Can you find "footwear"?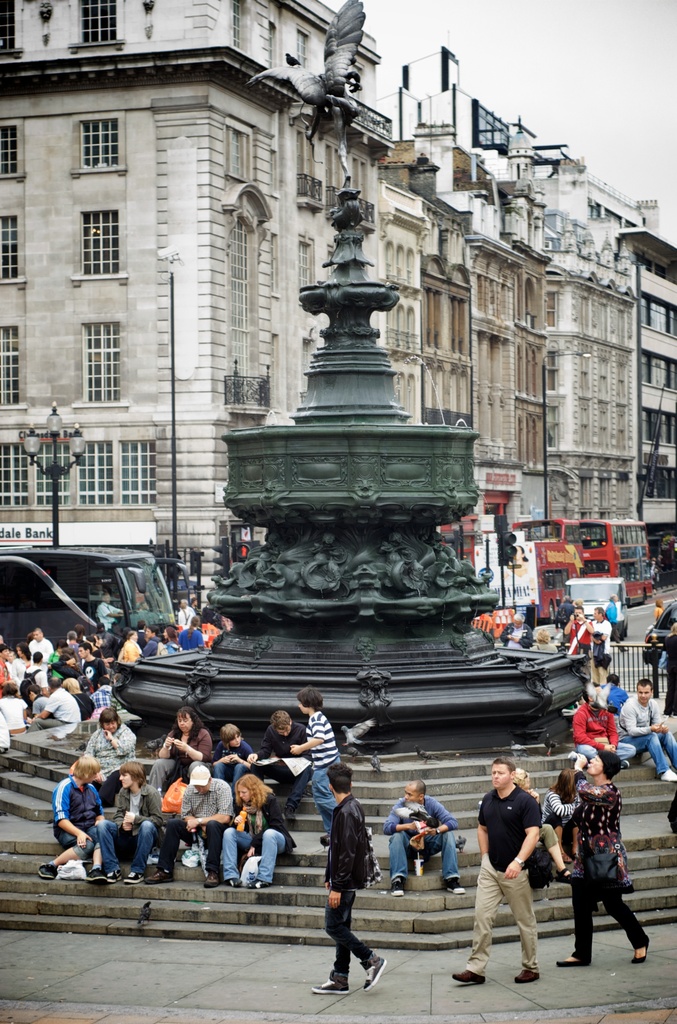
Yes, bounding box: detection(657, 764, 676, 779).
